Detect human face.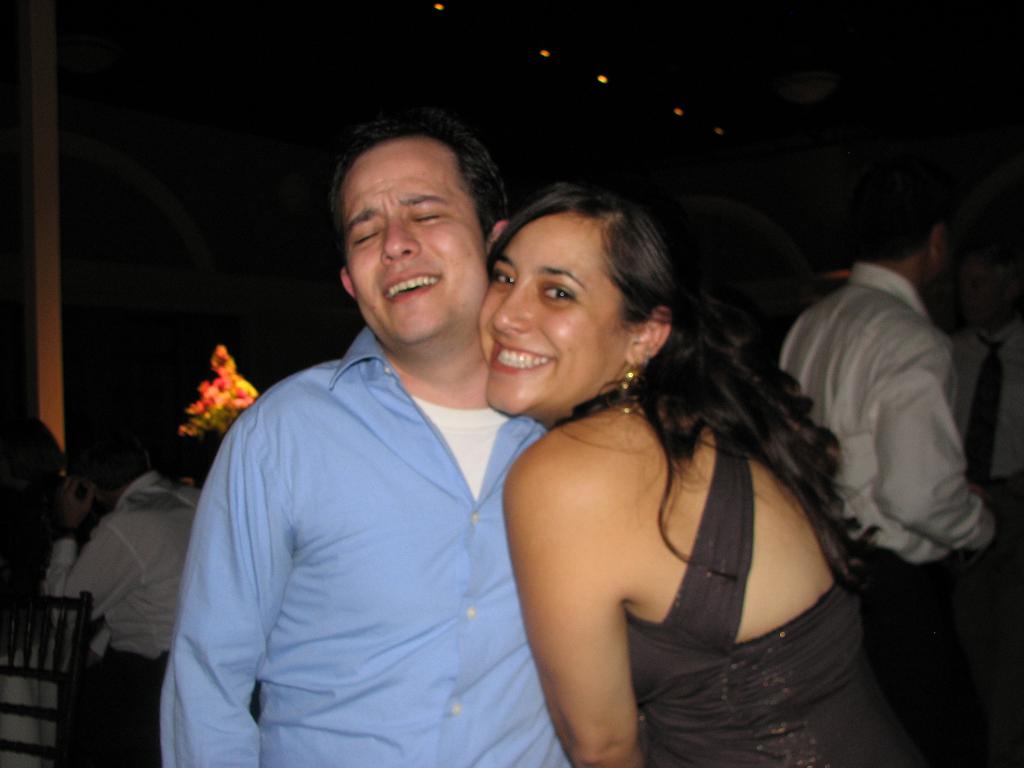
Detected at pyautogui.locateOnScreen(969, 265, 1014, 321).
